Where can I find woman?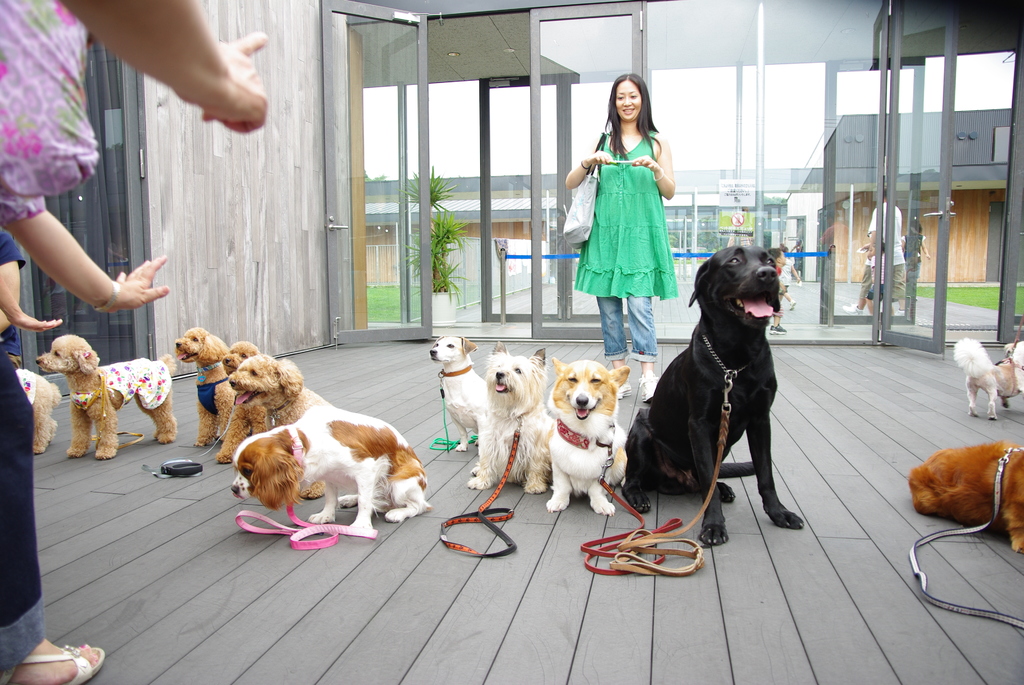
You can find it at Rect(566, 77, 676, 400).
